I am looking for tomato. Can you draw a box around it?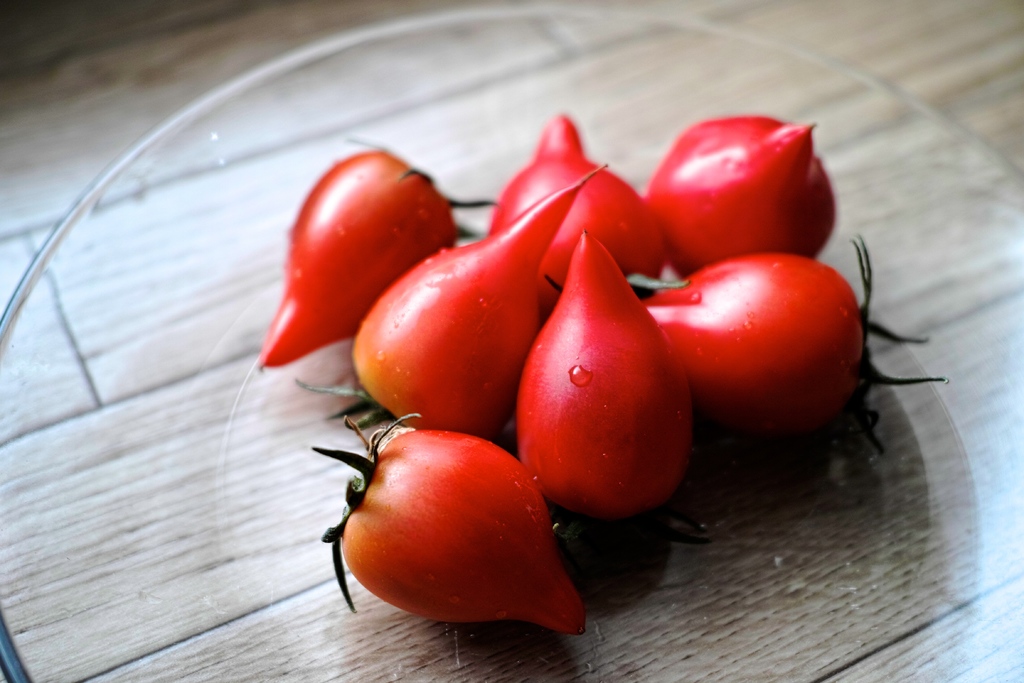
Sure, the bounding box is 645:111:842:279.
